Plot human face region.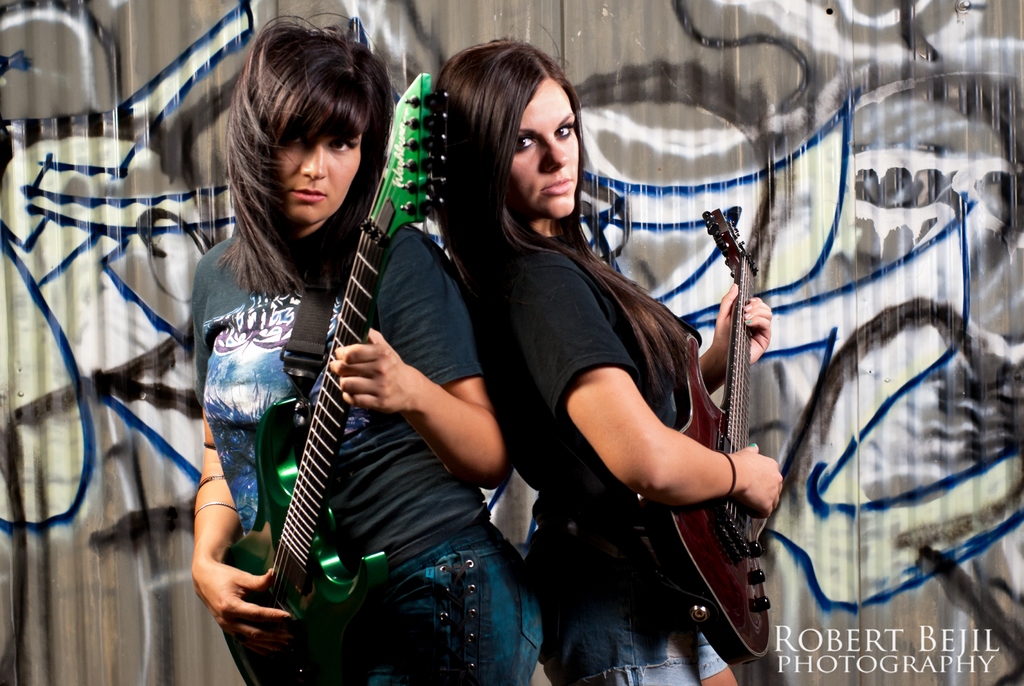
Plotted at rect(273, 126, 364, 225).
